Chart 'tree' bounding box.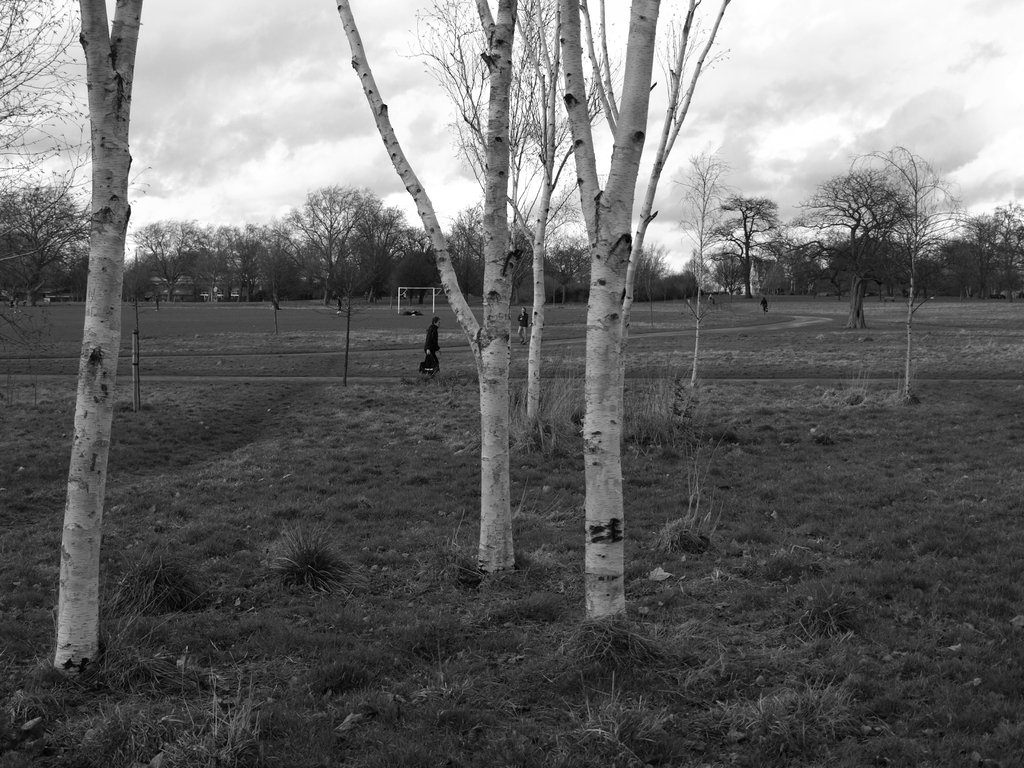
Charted: left=408, top=0, right=559, bottom=427.
